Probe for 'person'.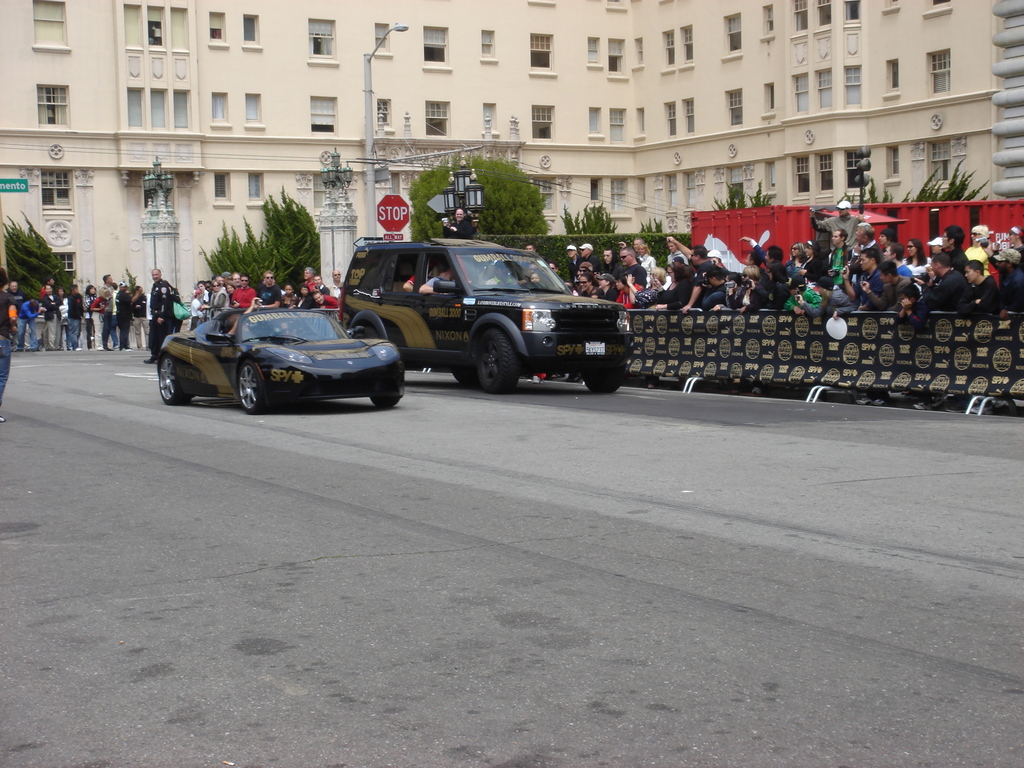
Probe result: bbox(531, 274, 540, 285).
